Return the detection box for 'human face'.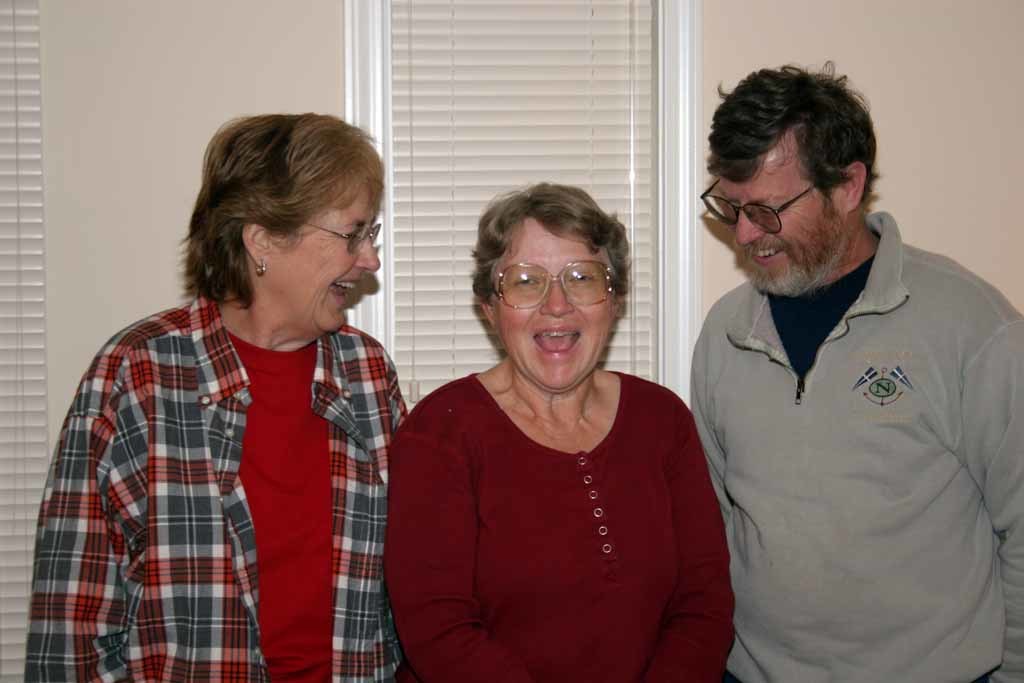
box(711, 147, 848, 298).
